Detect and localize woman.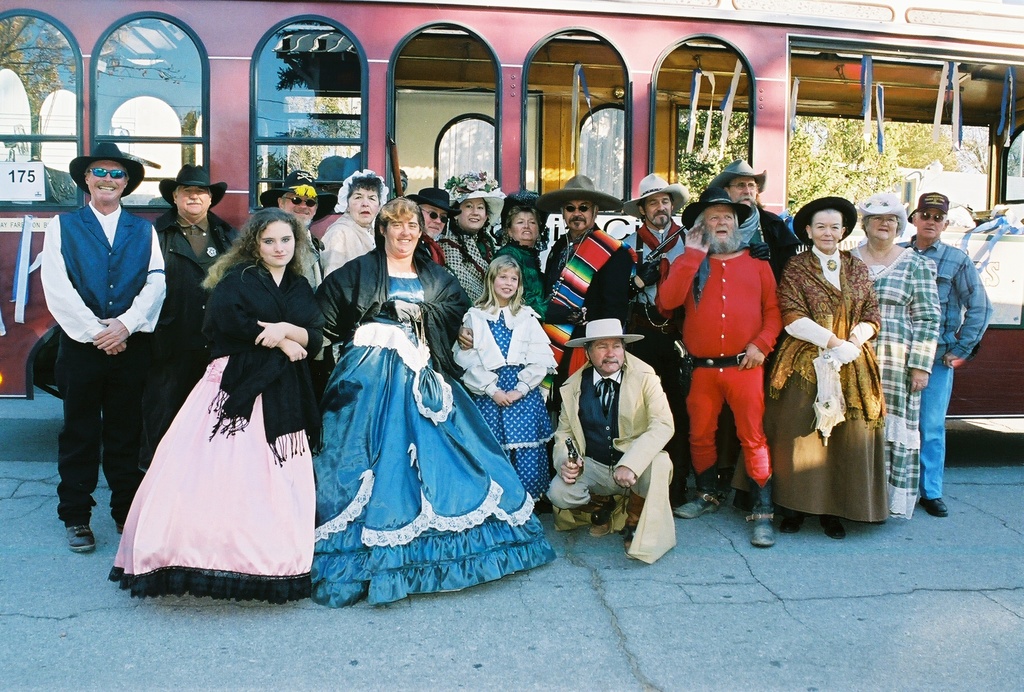
Localized at <bbox>733, 197, 888, 541</bbox>.
